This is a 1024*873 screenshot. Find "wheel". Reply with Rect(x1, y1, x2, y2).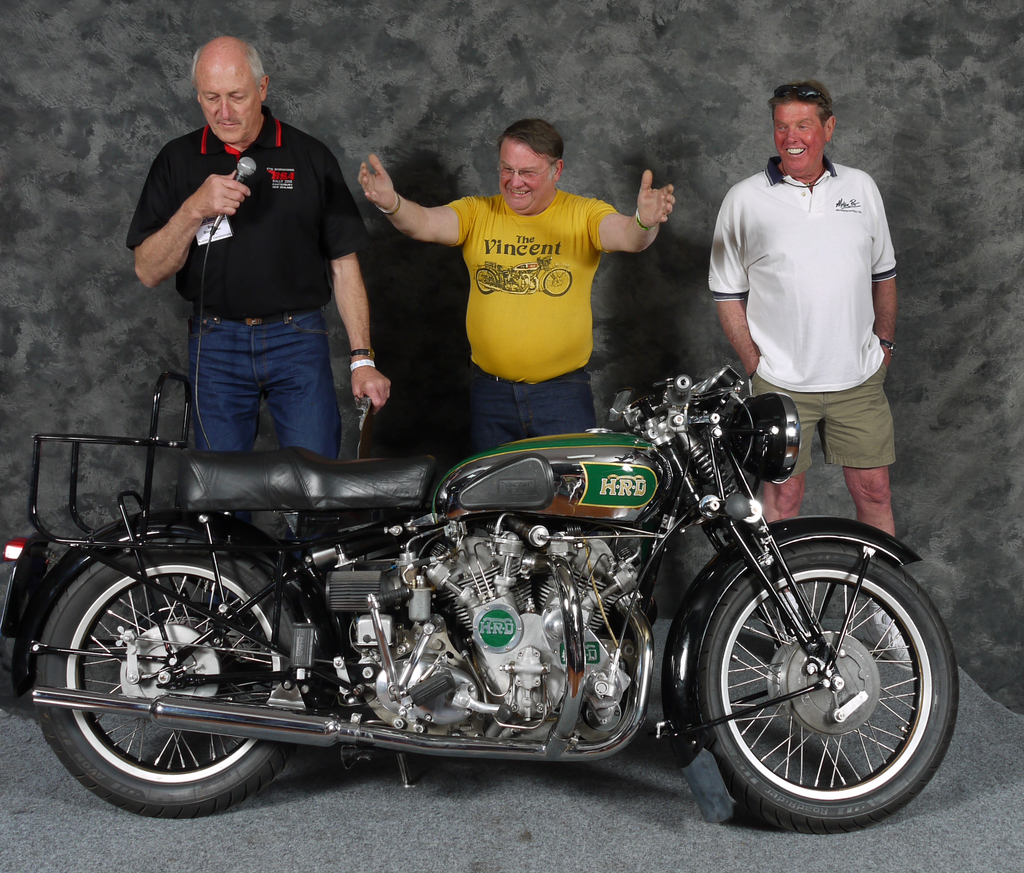
Rect(692, 532, 933, 829).
